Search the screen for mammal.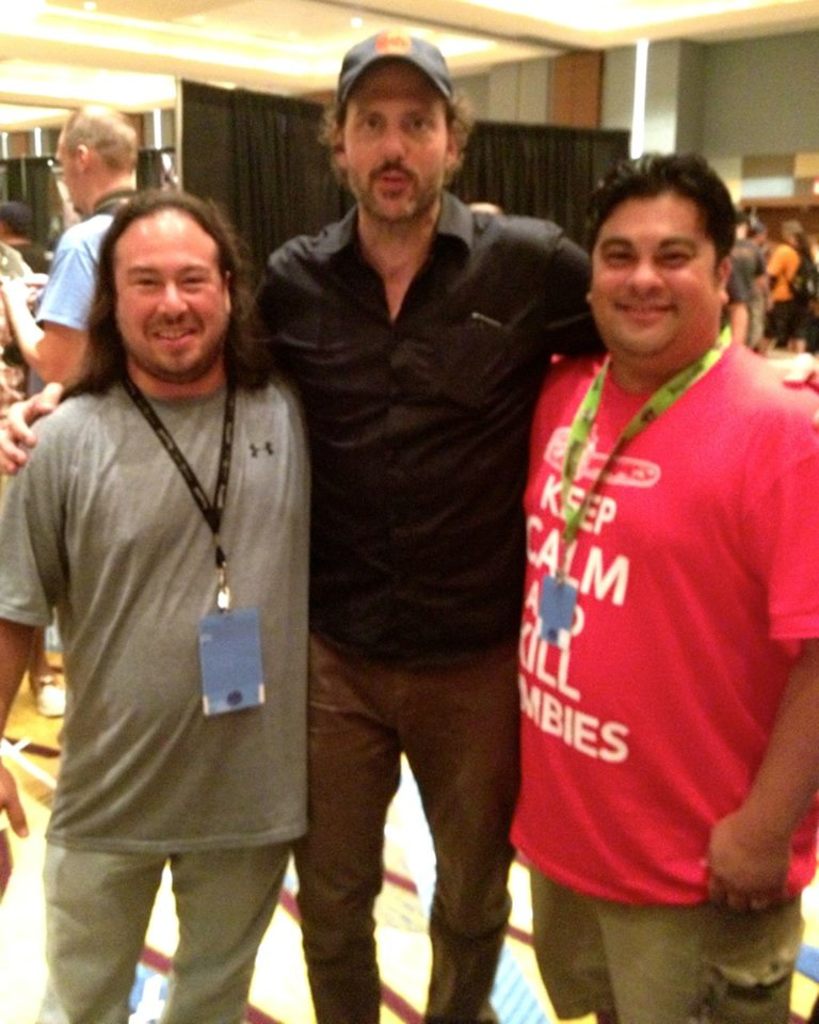
Found at (x1=480, y1=85, x2=818, y2=1006).
